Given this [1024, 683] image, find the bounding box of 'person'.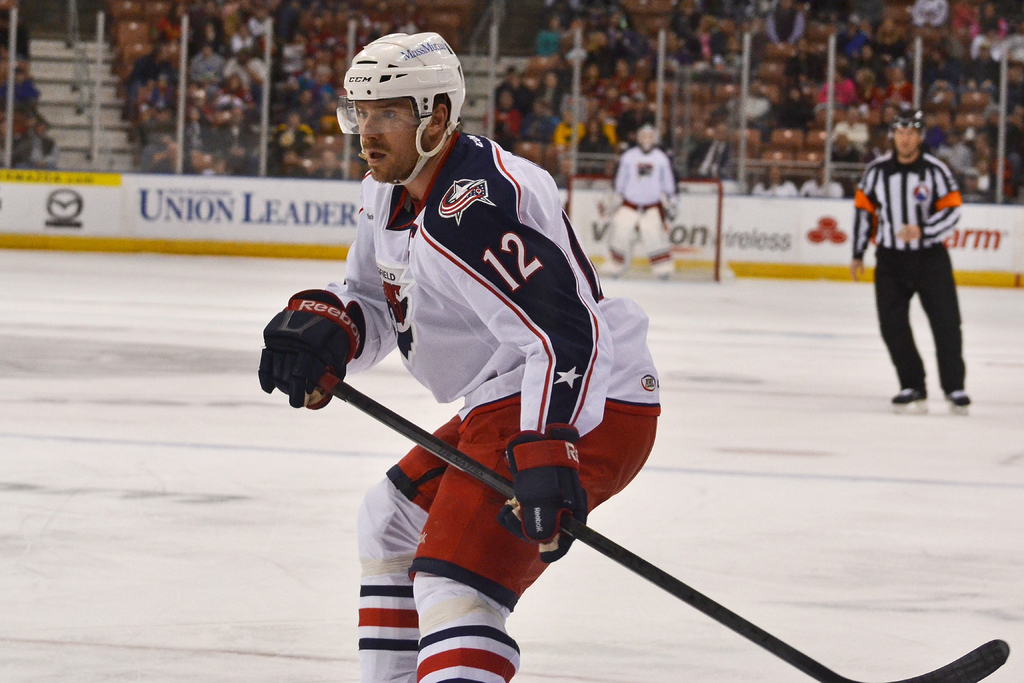
select_region(863, 108, 977, 417).
